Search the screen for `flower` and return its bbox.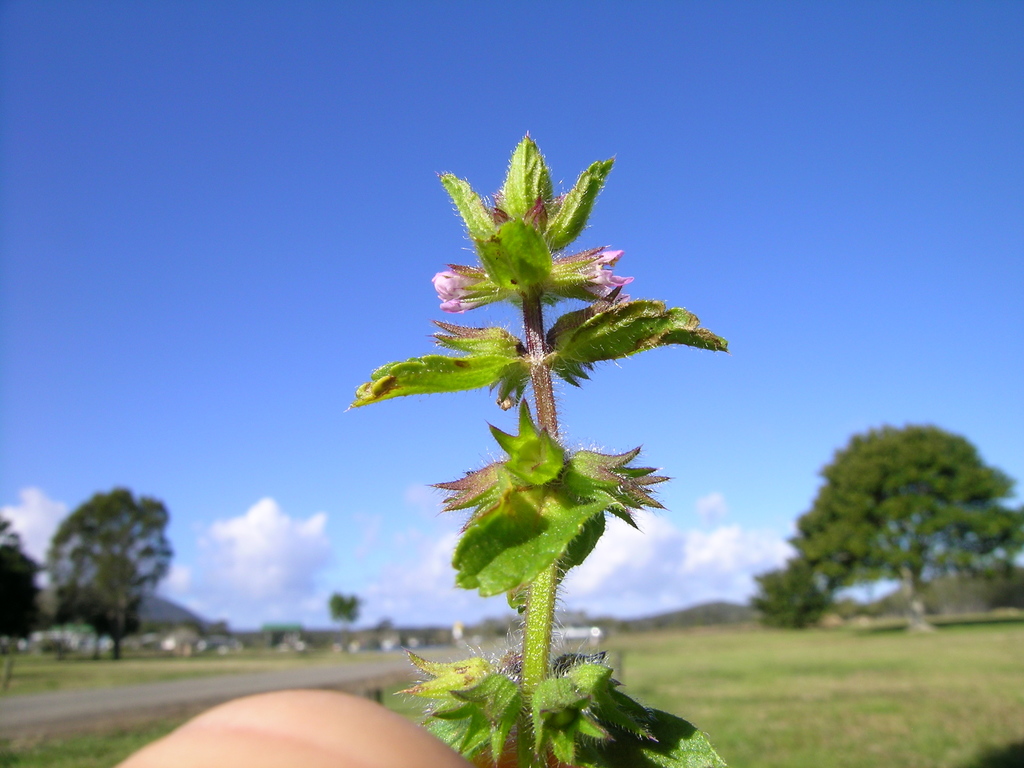
Found: <bbox>428, 261, 497, 321</bbox>.
